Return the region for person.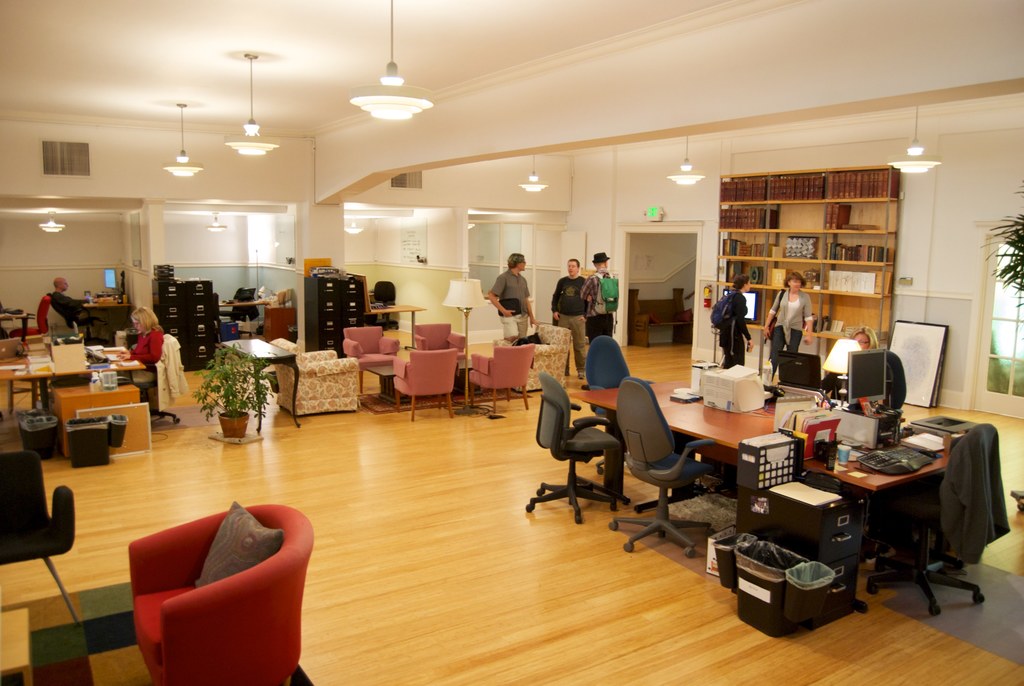
region(764, 272, 812, 380).
